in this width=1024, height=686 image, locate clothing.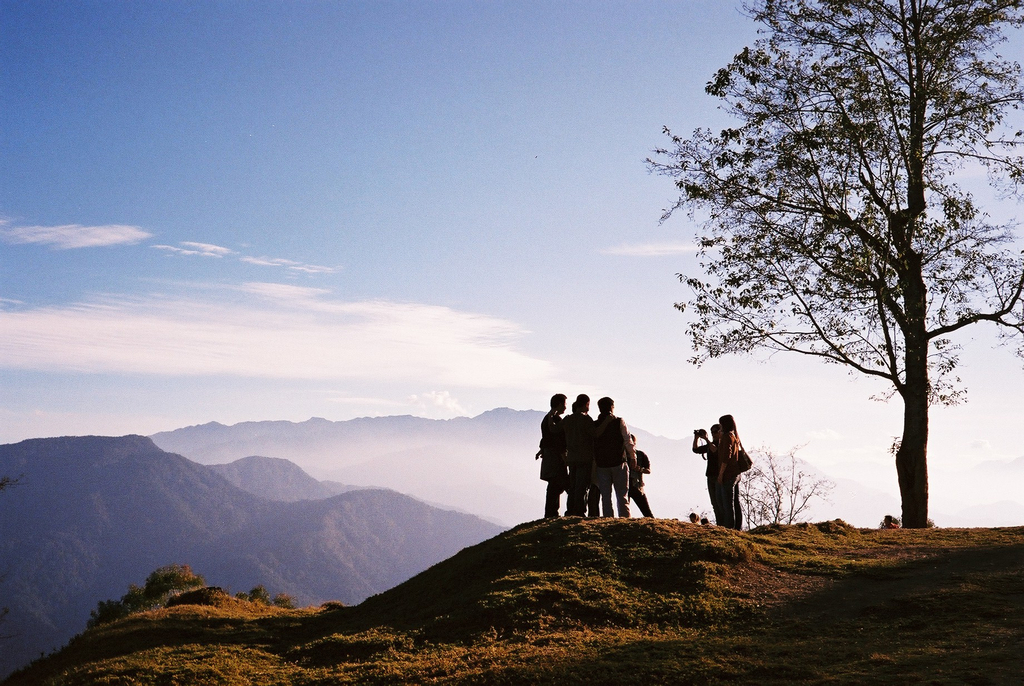
Bounding box: rect(719, 430, 744, 523).
